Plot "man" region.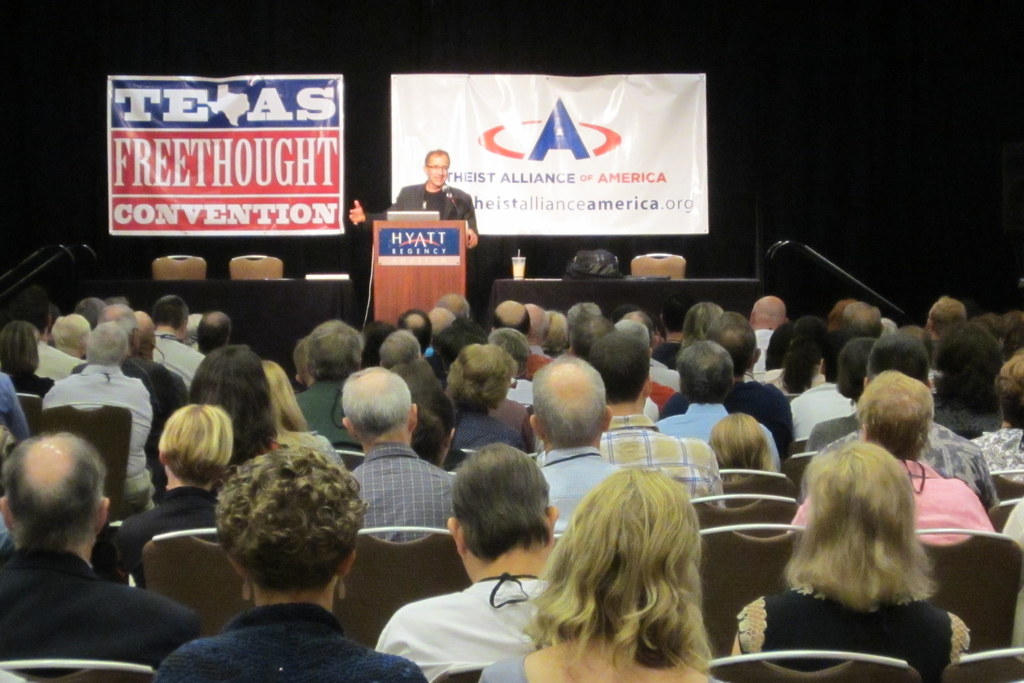
Plotted at (left=652, top=309, right=802, bottom=448).
